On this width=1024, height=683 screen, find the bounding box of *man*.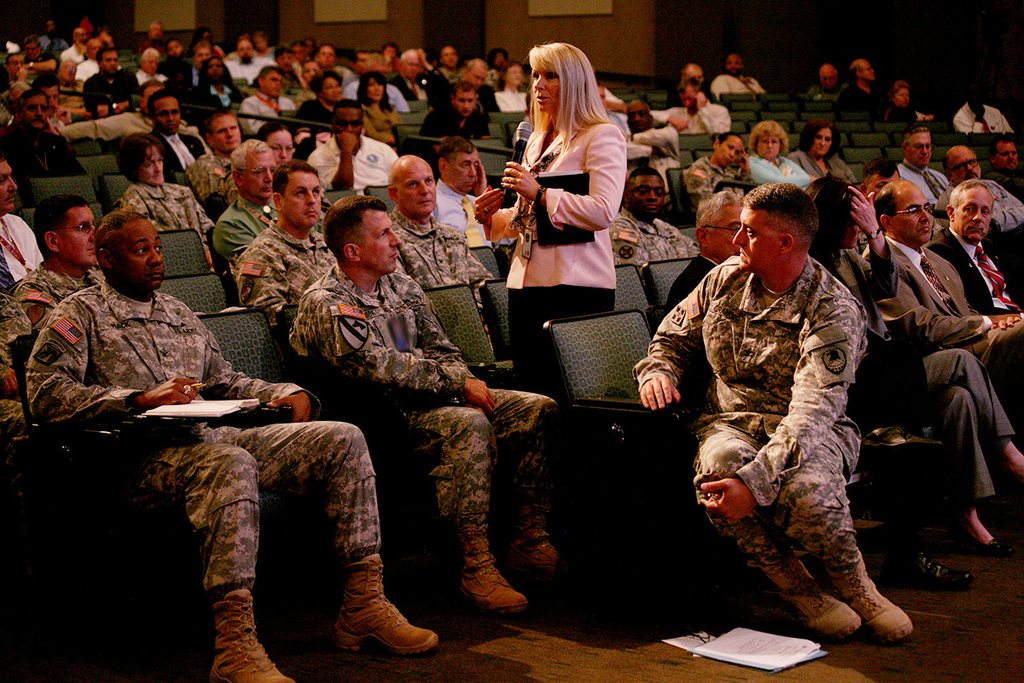
Bounding box: box=[710, 52, 767, 102].
